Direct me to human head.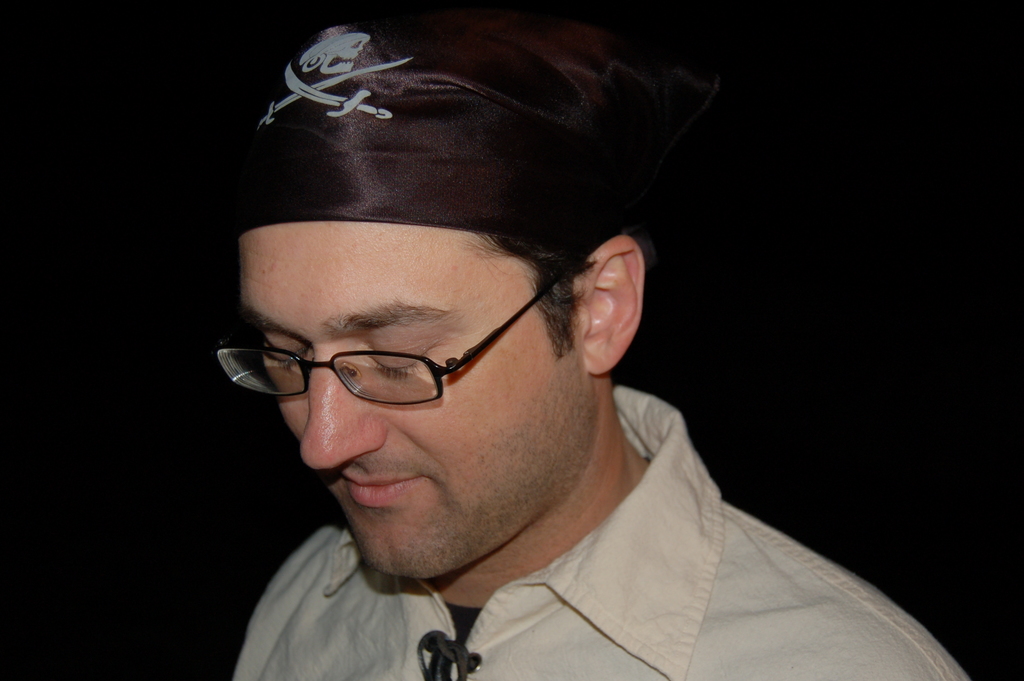
Direction: BBox(219, 11, 648, 580).
